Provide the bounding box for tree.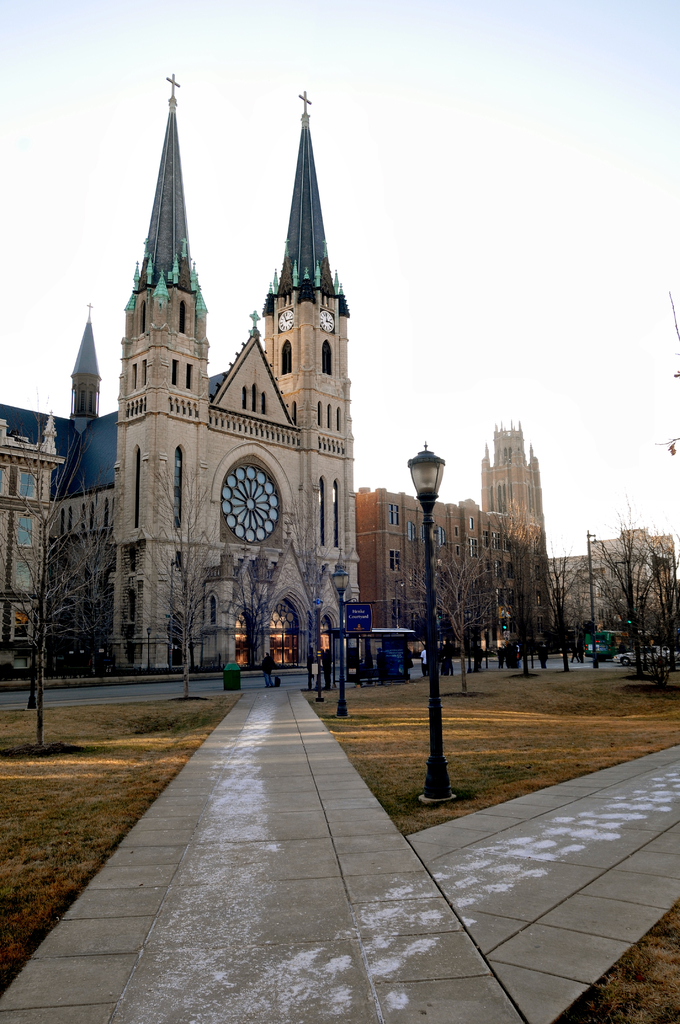
0/407/118/760.
